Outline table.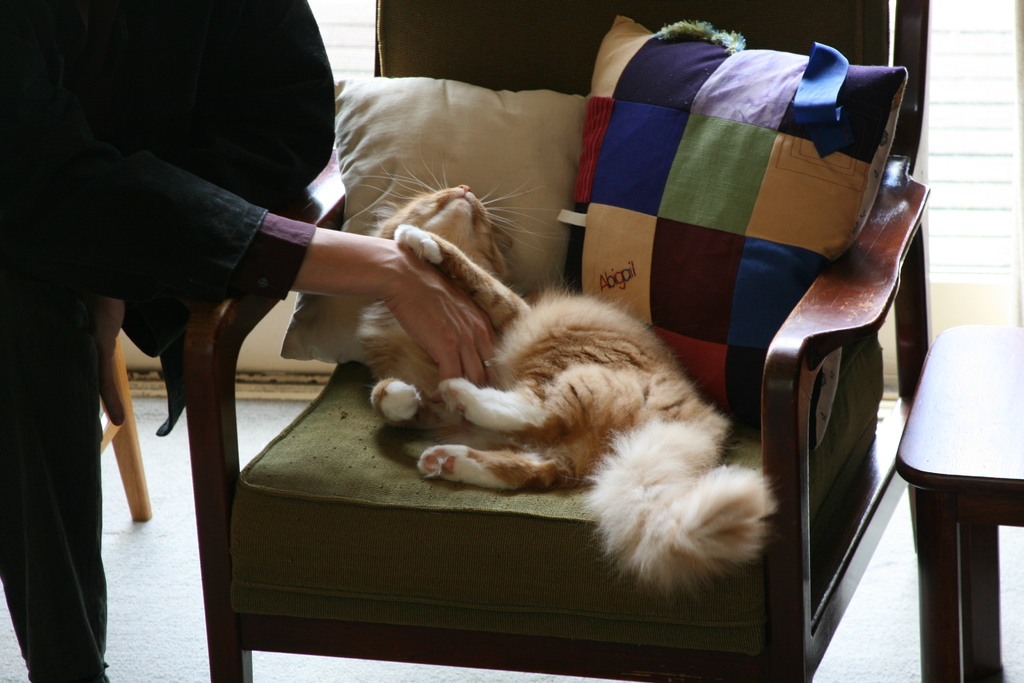
Outline: [x1=894, y1=320, x2=1023, y2=682].
